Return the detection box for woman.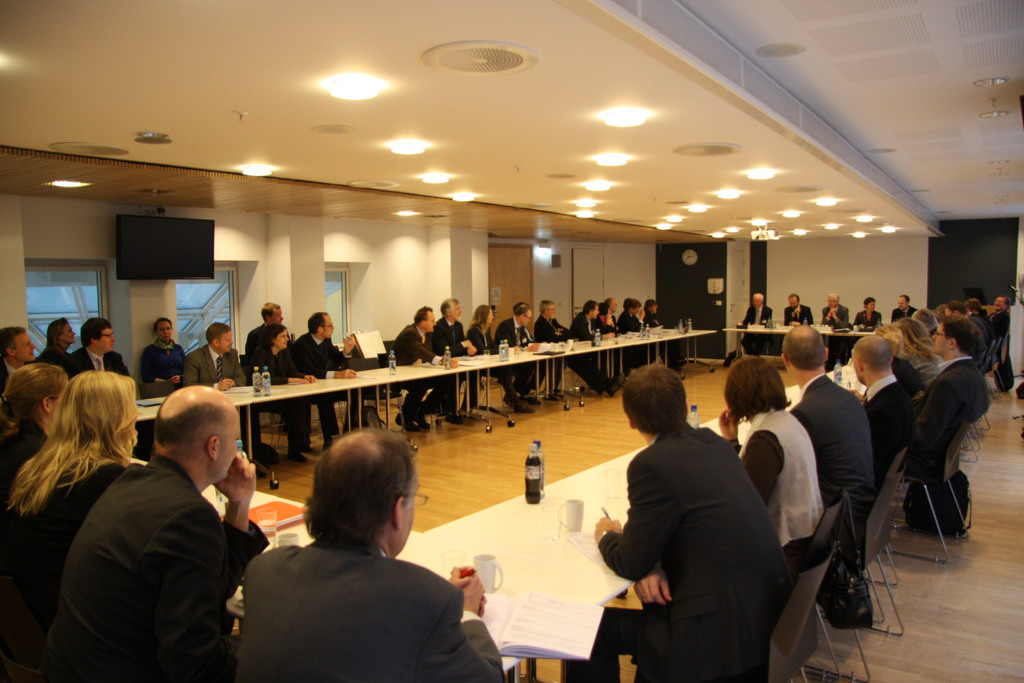
locate(463, 302, 540, 414).
